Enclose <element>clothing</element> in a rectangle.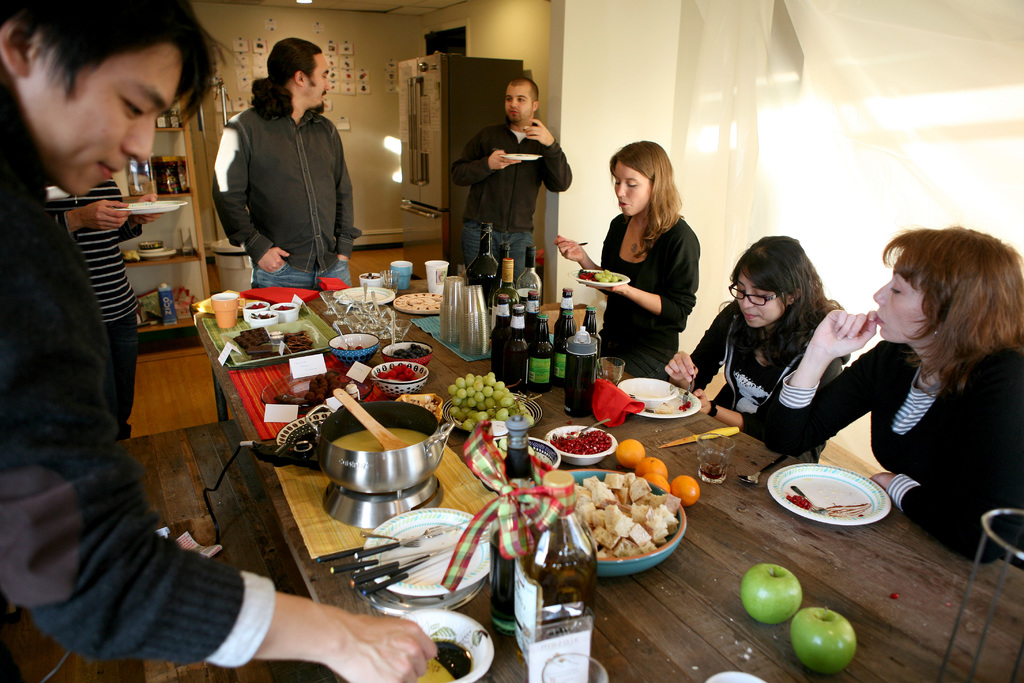
[447,120,576,263].
